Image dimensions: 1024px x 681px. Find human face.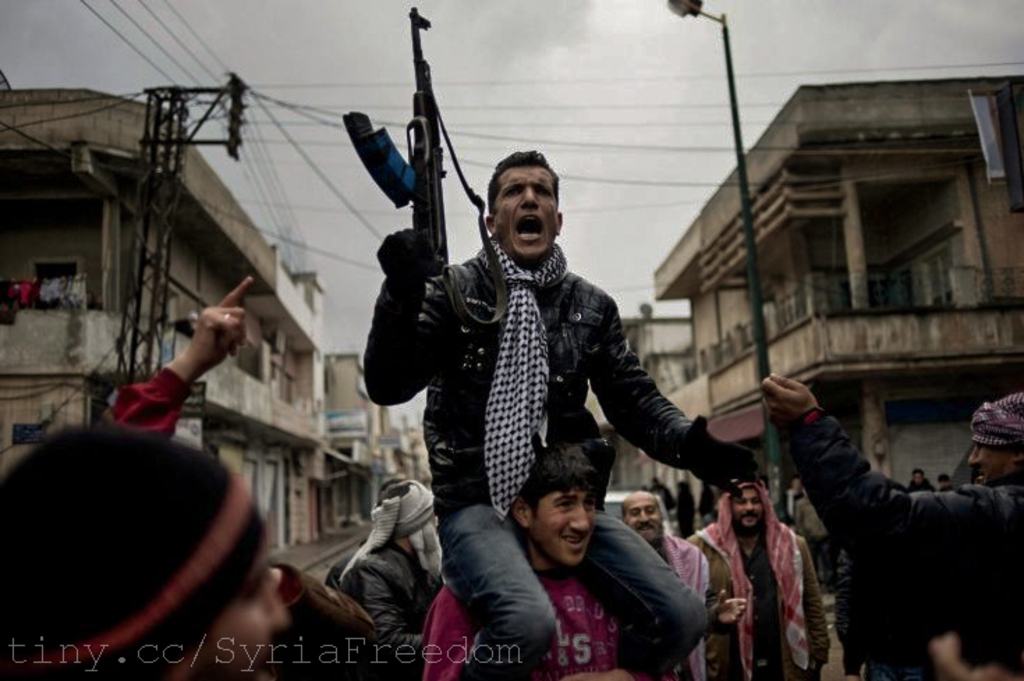
623/493/660/540.
